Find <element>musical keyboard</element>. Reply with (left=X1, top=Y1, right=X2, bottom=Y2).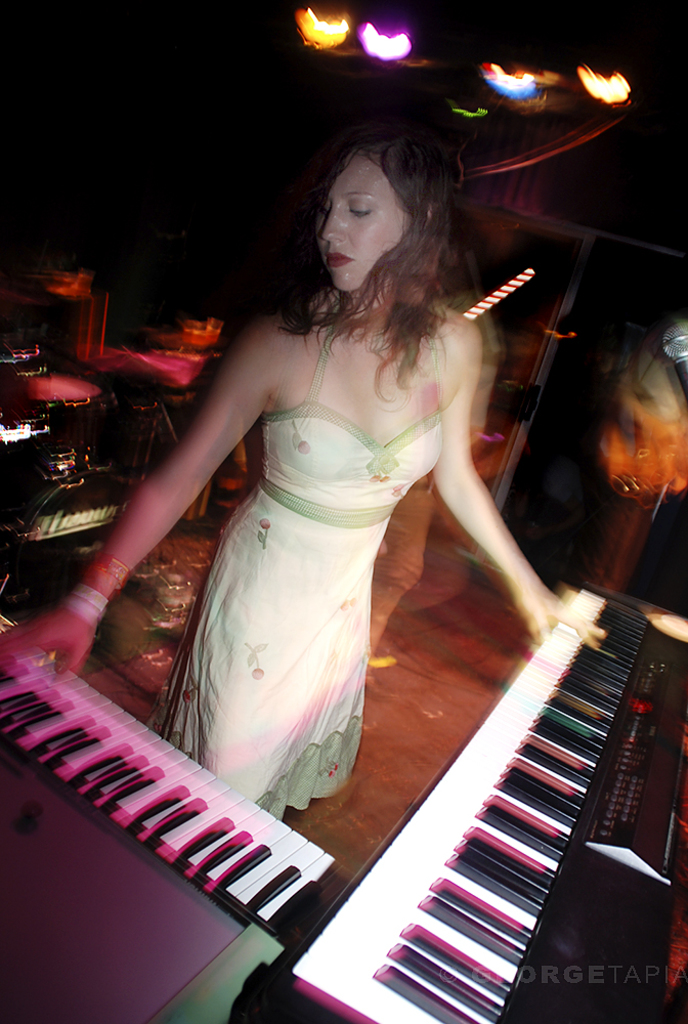
(left=299, top=555, right=674, bottom=1022).
